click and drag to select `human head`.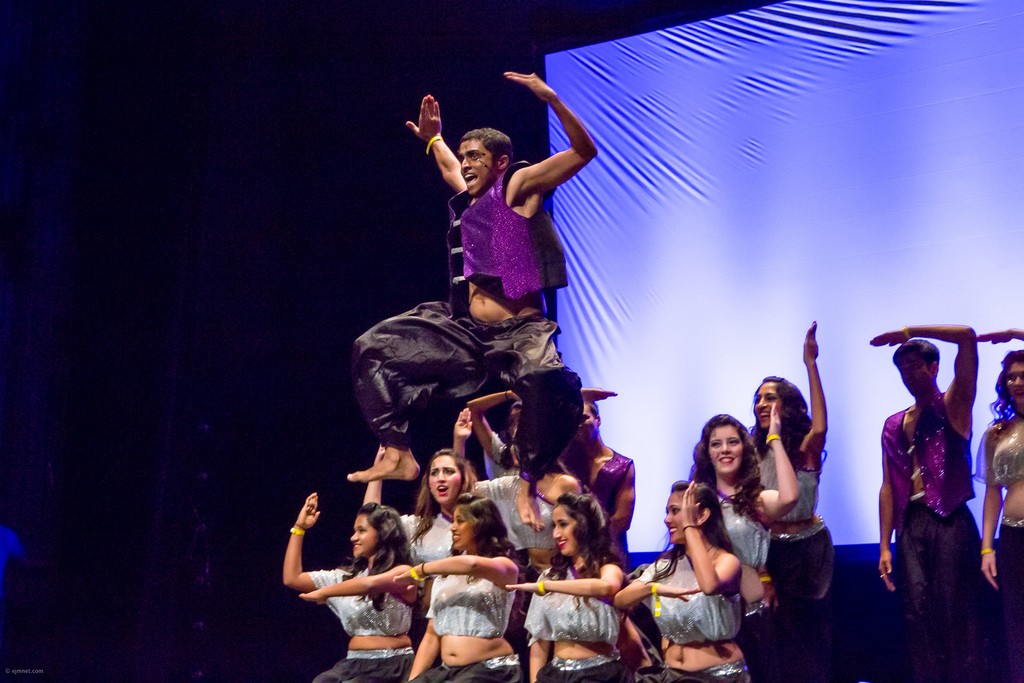
Selection: select_region(508, 397, 524, 443).
